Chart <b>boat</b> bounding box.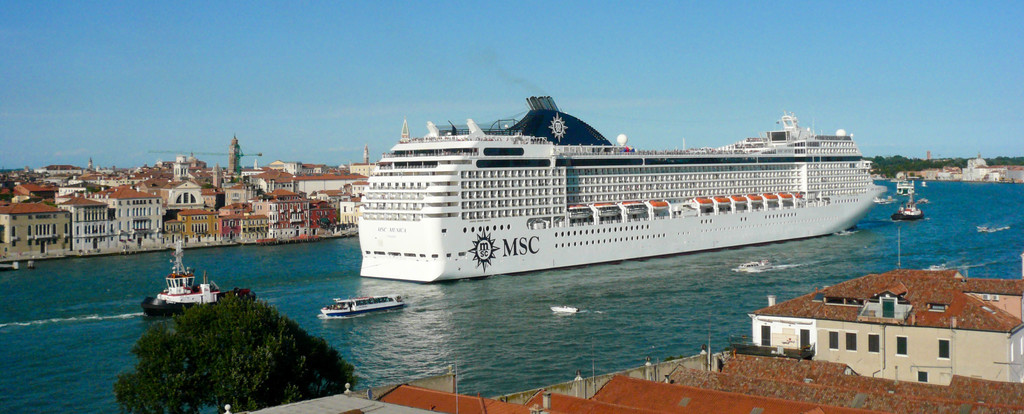
Charted: <box>136,225,250,318</box>.
